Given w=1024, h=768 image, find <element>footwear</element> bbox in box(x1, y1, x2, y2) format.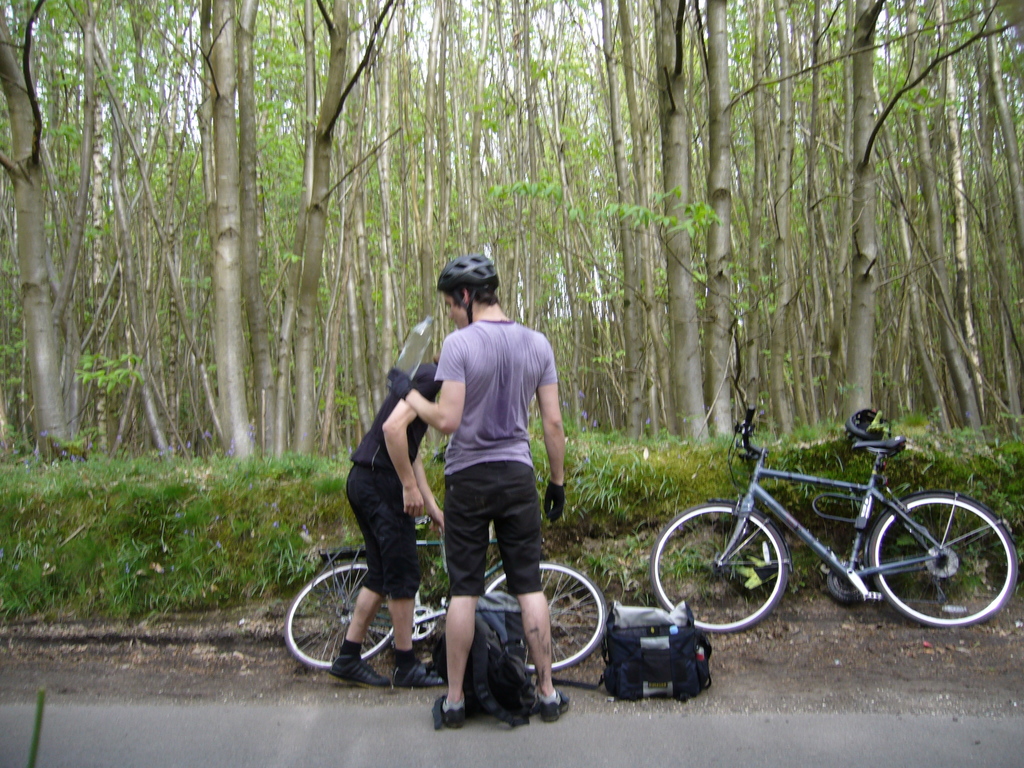
box(532, 684, 572, 723).
